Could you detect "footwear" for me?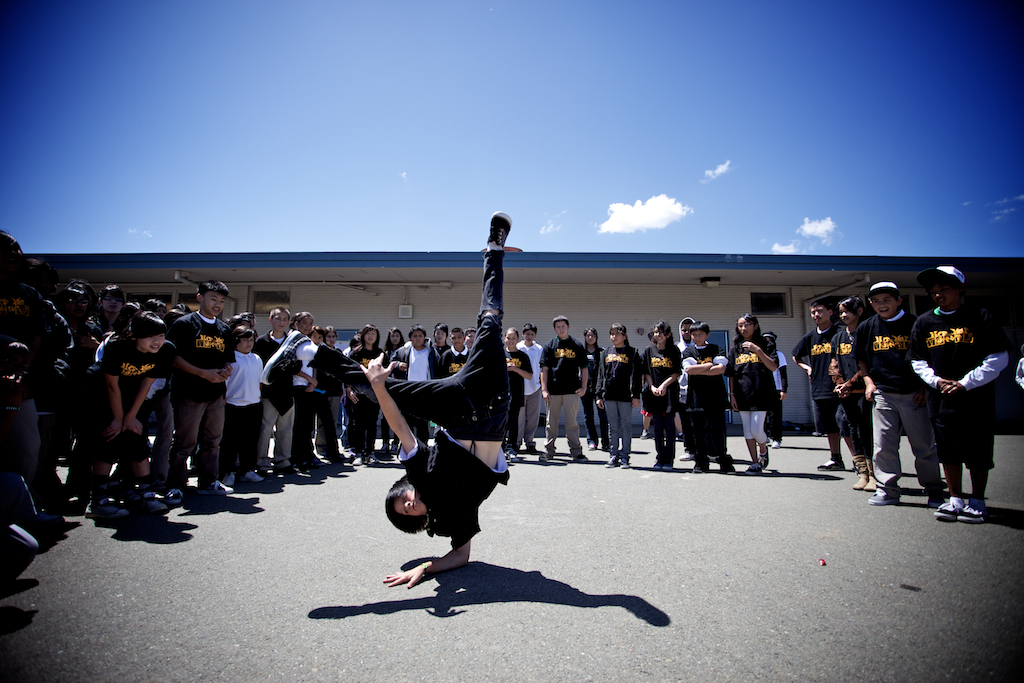
Detection result: 261 469 277 479.
